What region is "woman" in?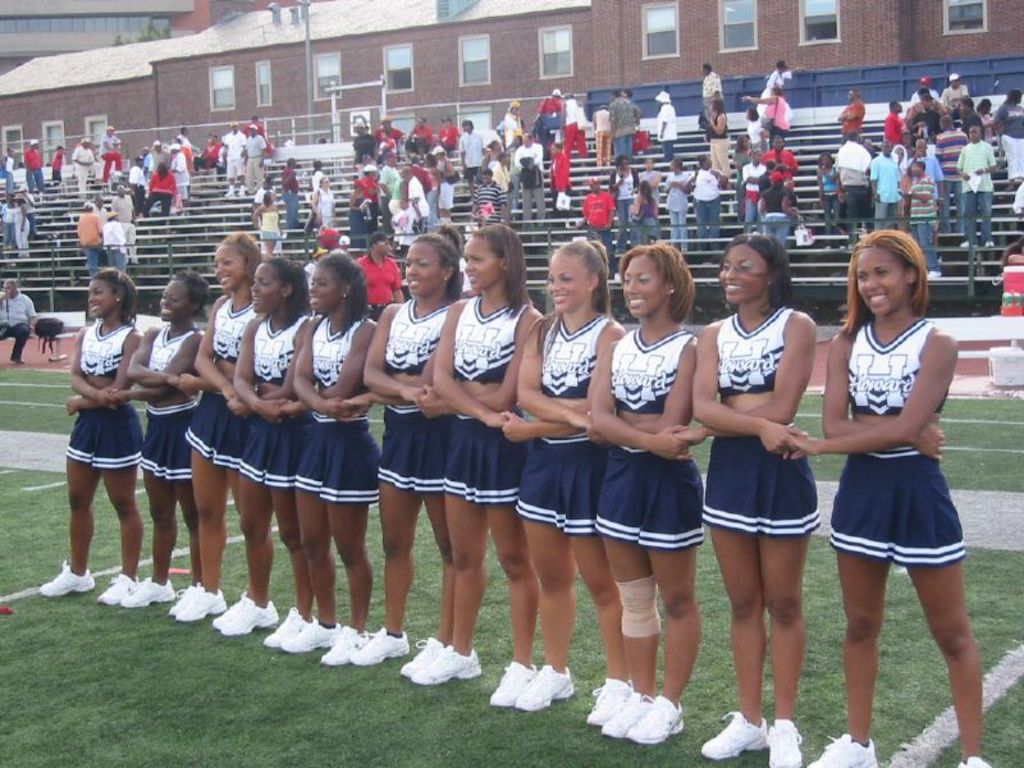
Rect(666, 239, 817, 767).
